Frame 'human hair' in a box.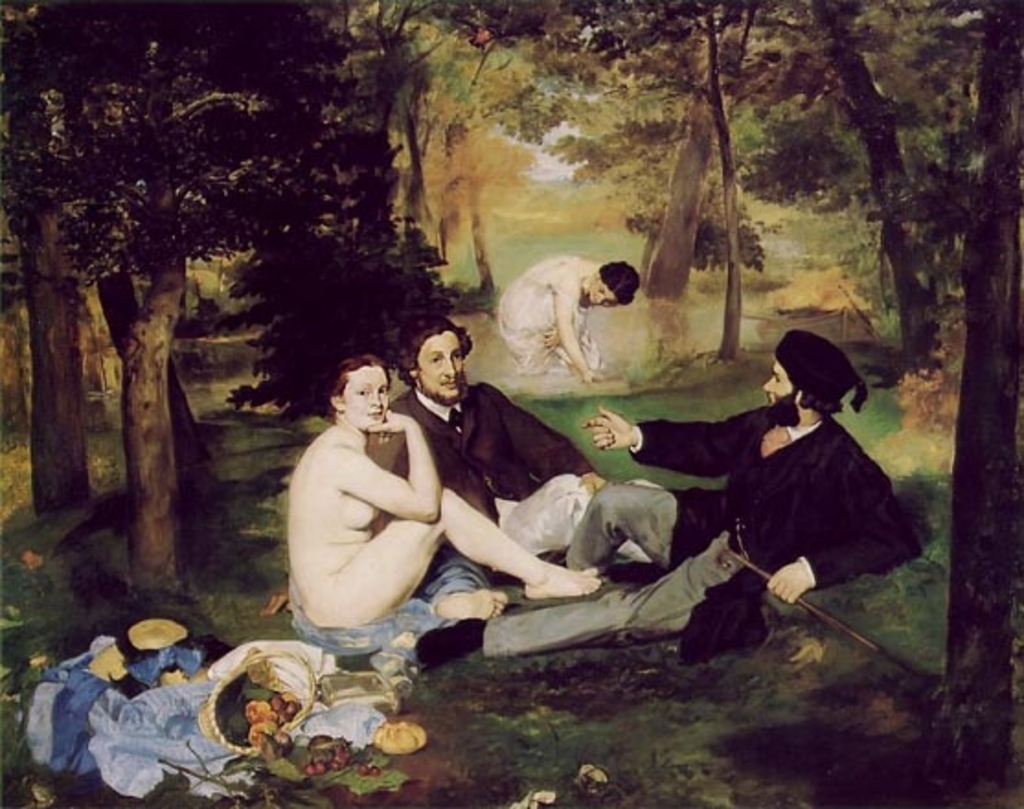
[796, 392, 846, 416].
